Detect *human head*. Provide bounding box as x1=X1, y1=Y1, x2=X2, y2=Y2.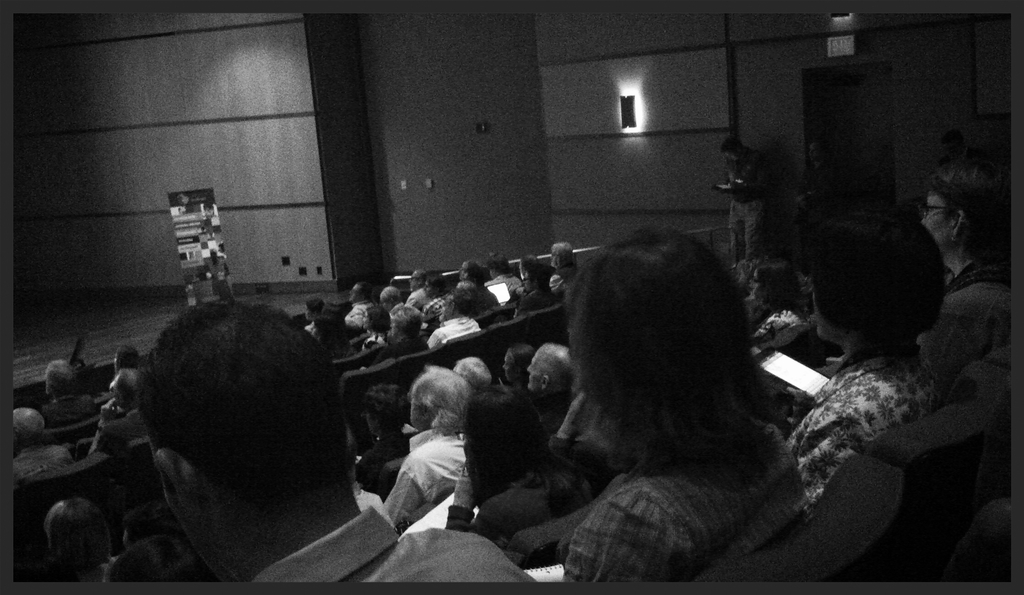
x1=106, y1=360, x2=139, y2=407.
